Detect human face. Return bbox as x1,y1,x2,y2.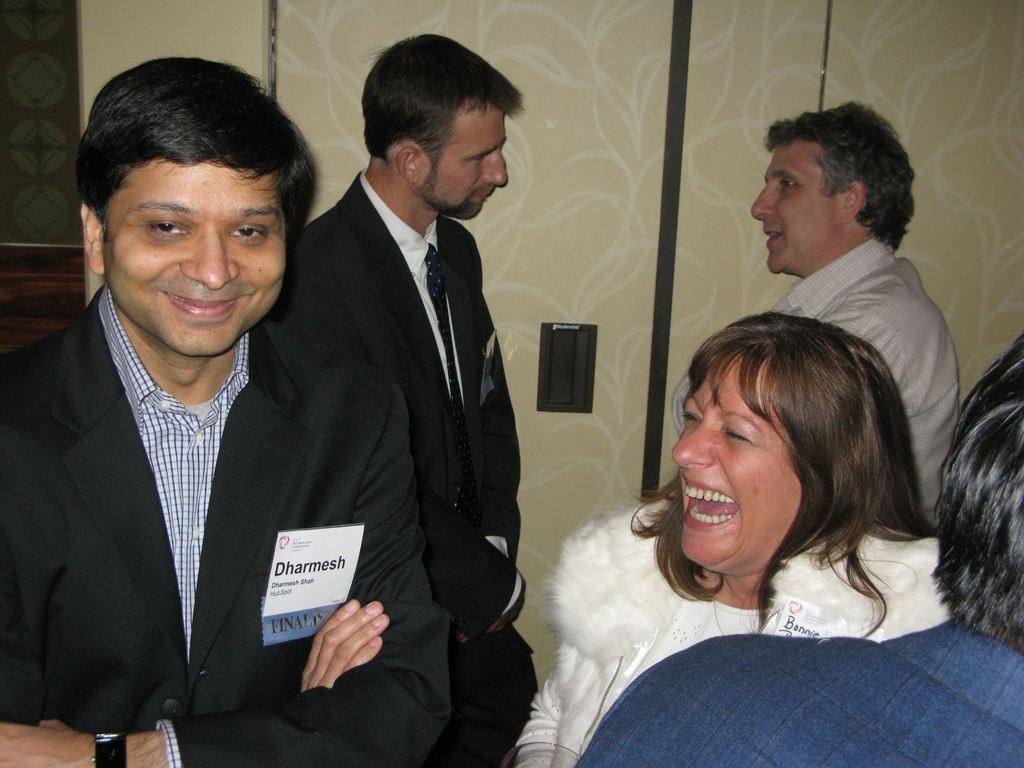
753,140,842,271.
